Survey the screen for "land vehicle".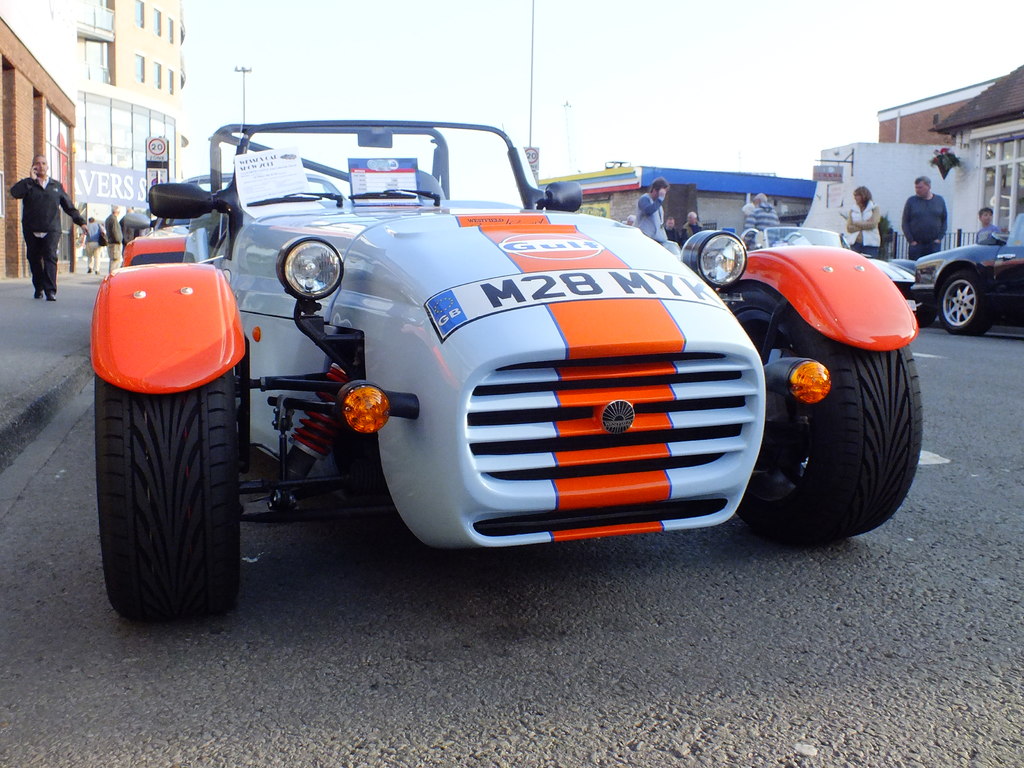
Survey found: left=121, top=171, right=354, bottom=235.
